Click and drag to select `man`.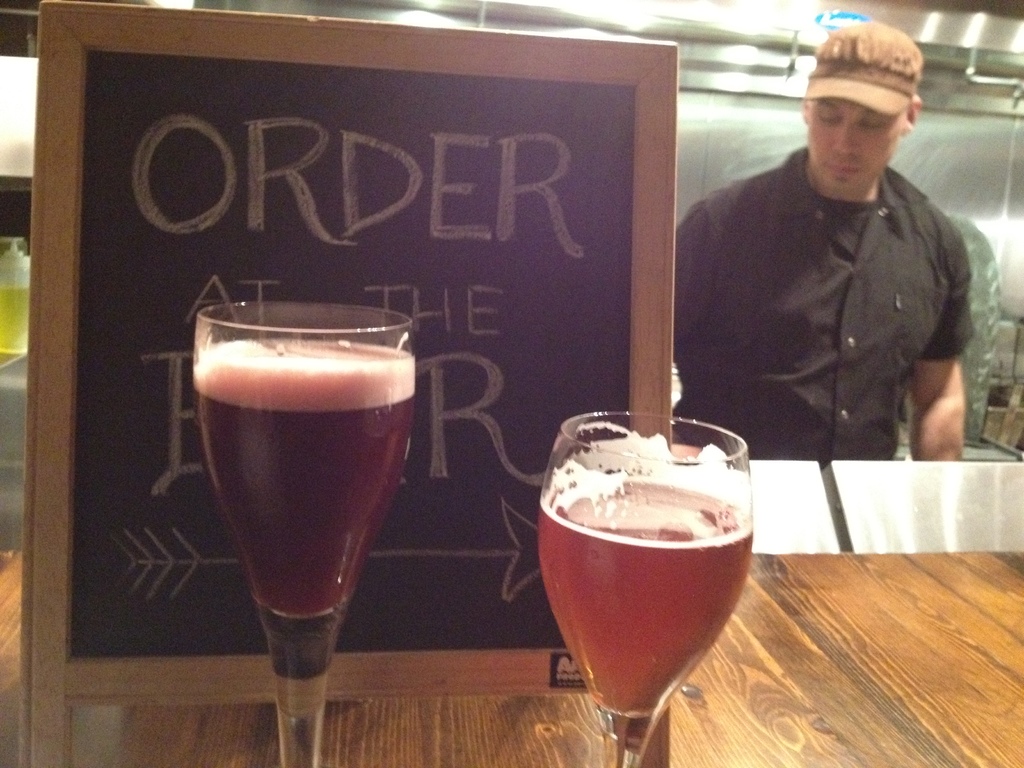
Selection: [x1=680, y1=26, x2=991, y2=495].
